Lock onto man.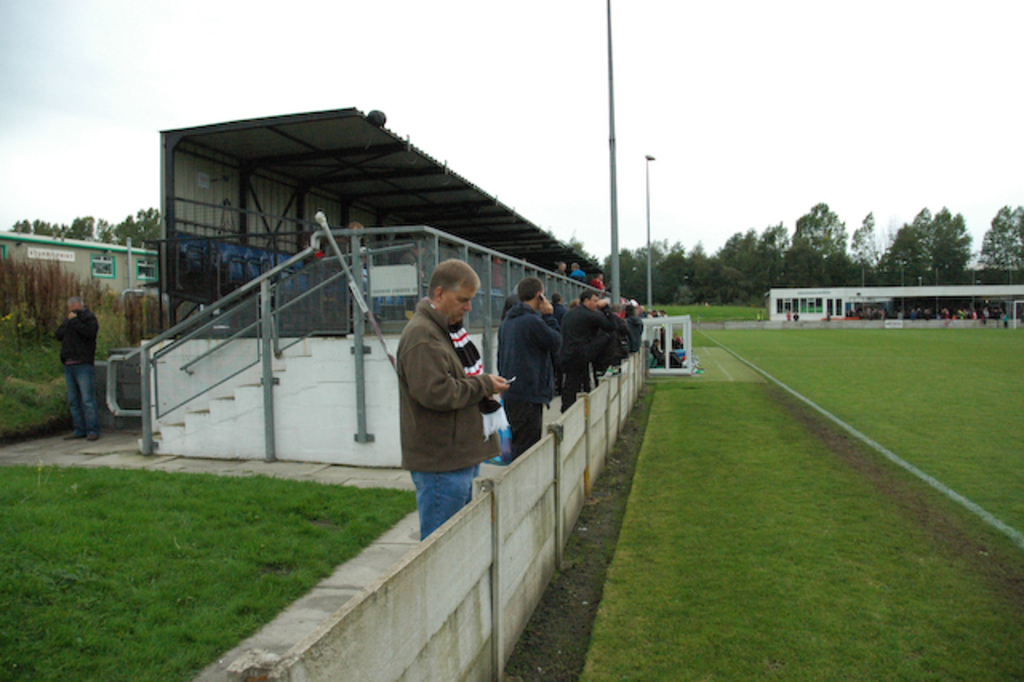
Locked: <bbox>498, 279, 562, 469</bbox>.
